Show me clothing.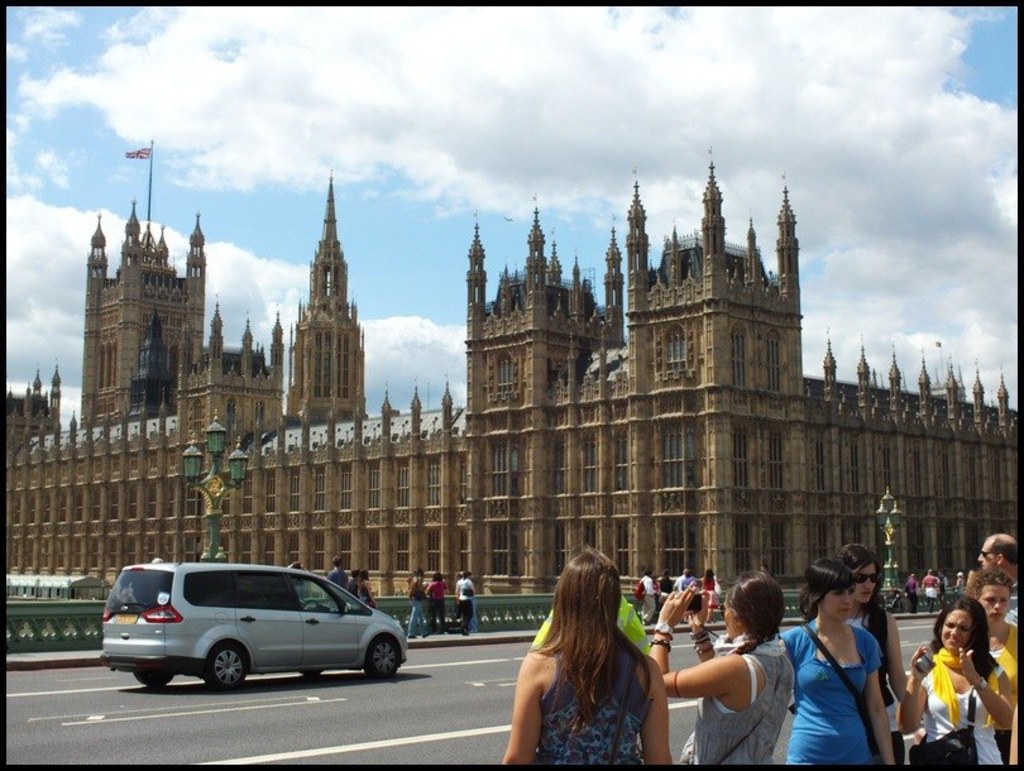
clothing is here: rect(923, 575, 938, 607).
